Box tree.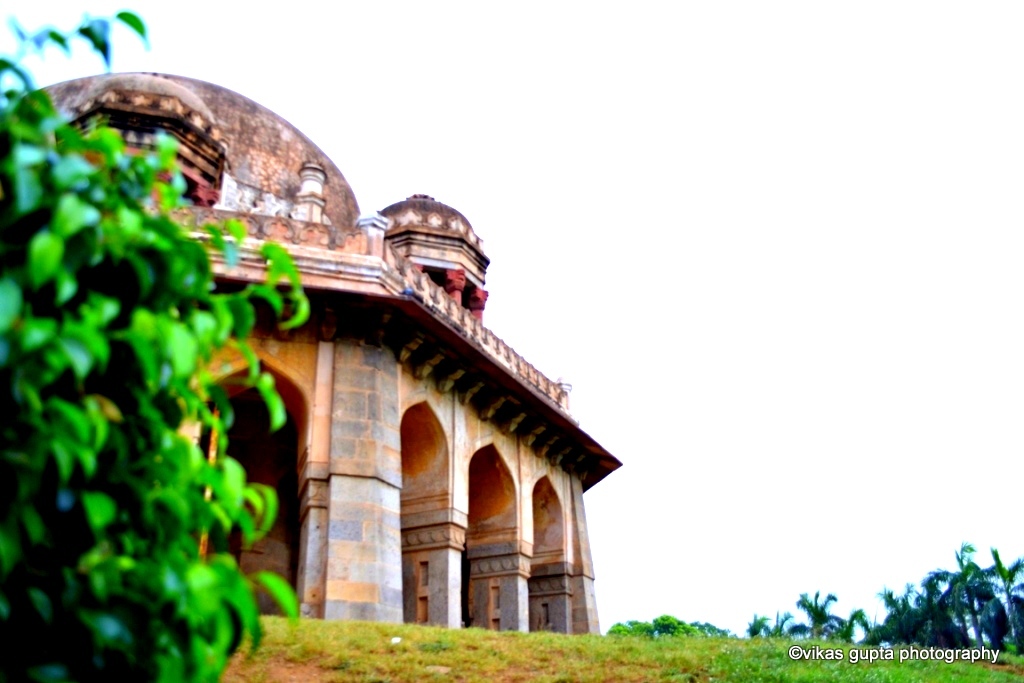
select_region(0, 8, 317, 682).
